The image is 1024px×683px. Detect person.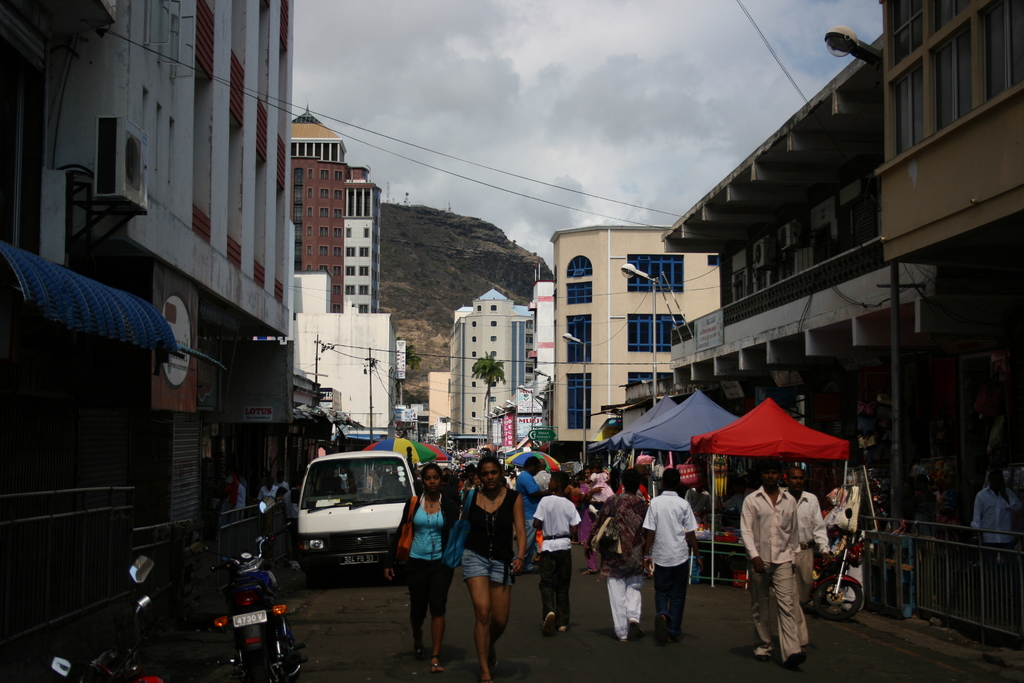
Detection: bbox=[532, 472, 584, 630].
